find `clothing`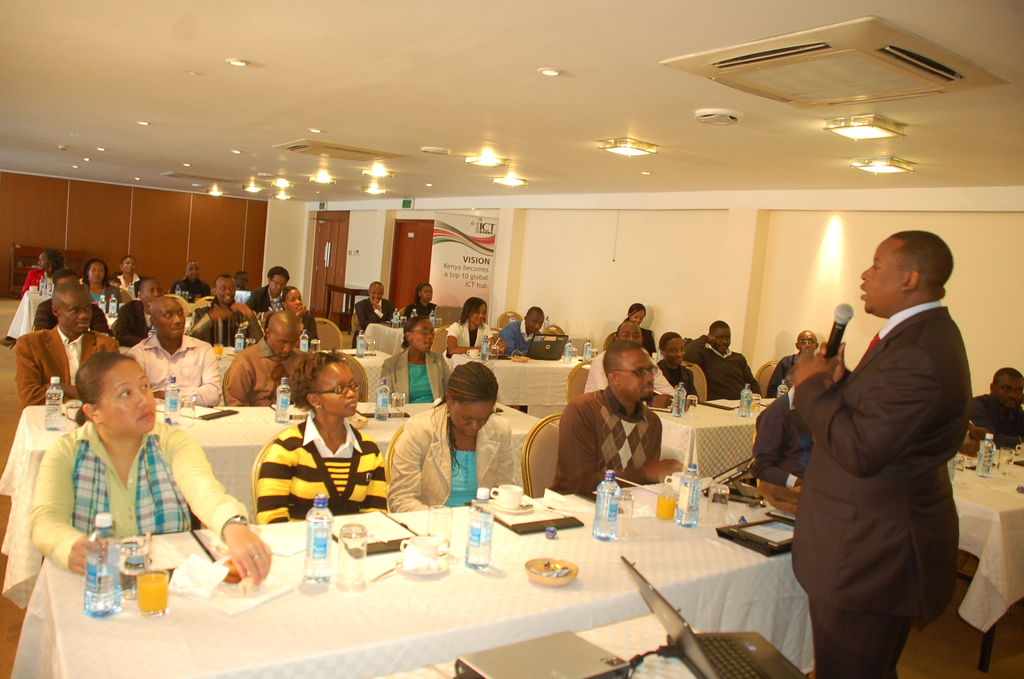
749:391:818:494
